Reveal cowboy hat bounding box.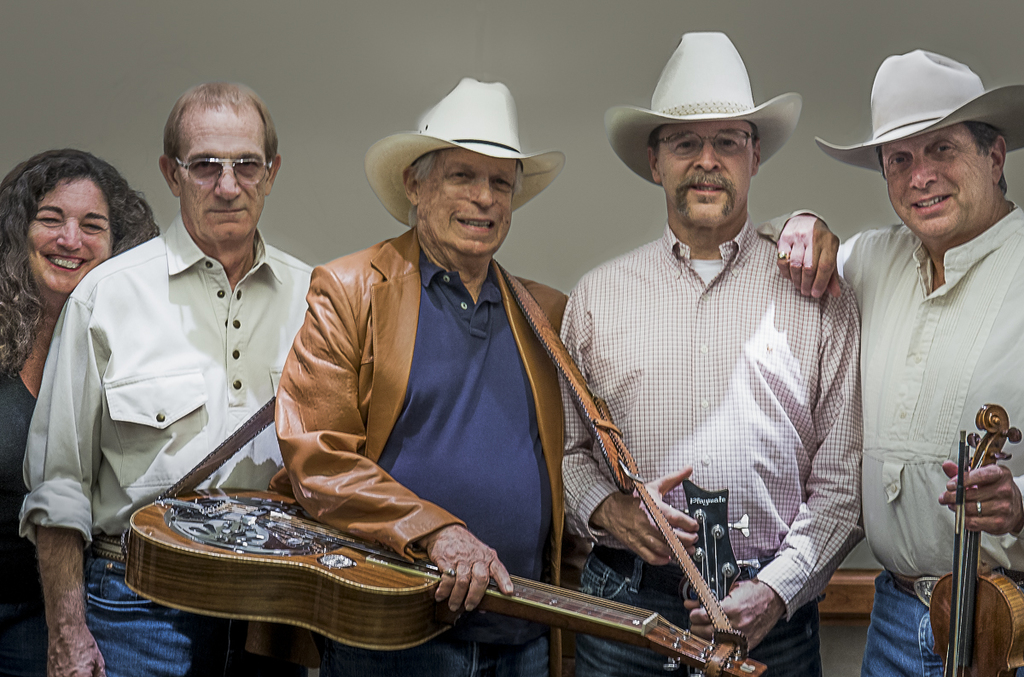
Revealed: select_region(620, 26, 798, 200).
